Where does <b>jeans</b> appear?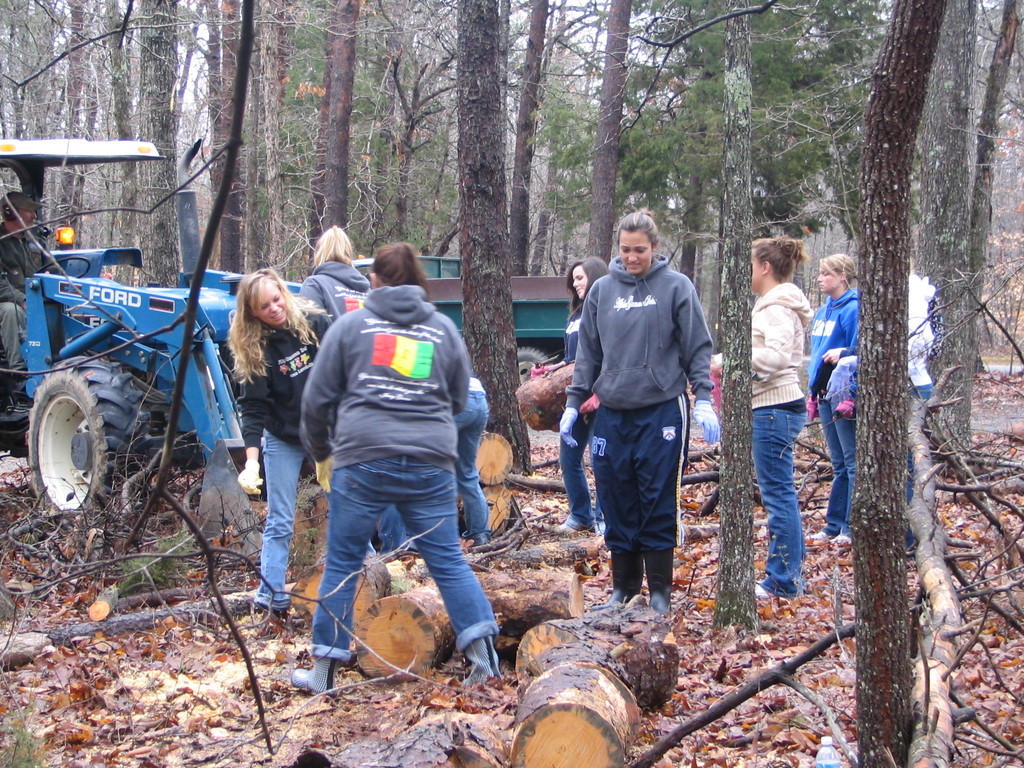
Appears at <box>249,430,320,602</box>.
